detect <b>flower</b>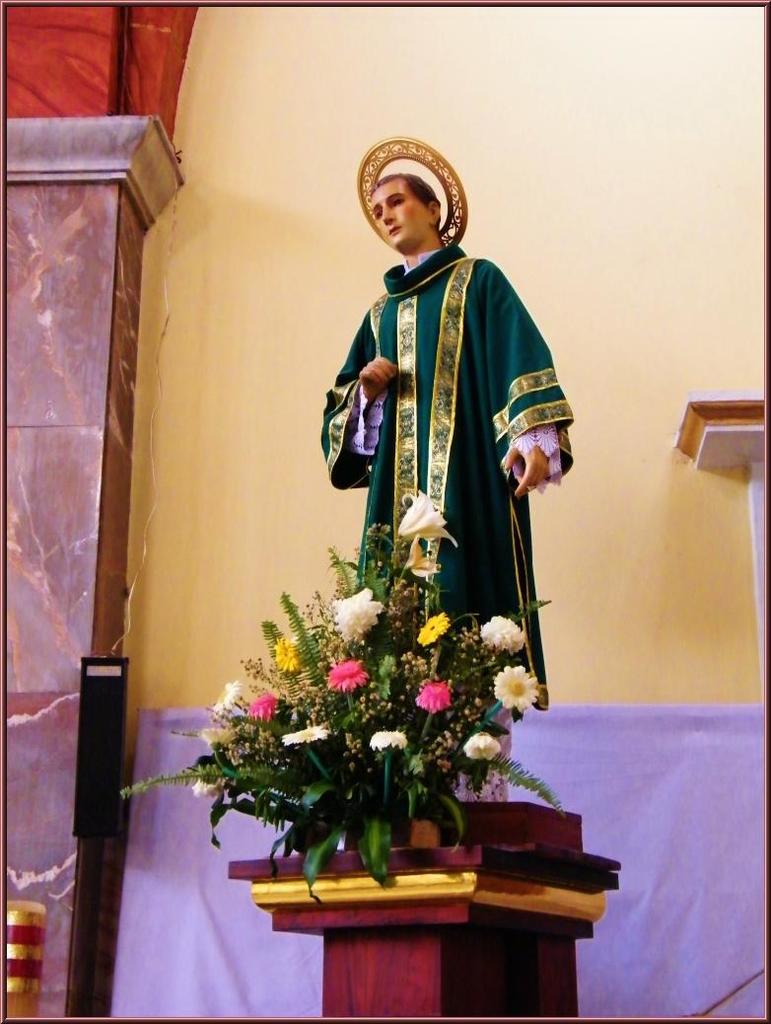
(left=244, top=689, right=274, bottom=724)
